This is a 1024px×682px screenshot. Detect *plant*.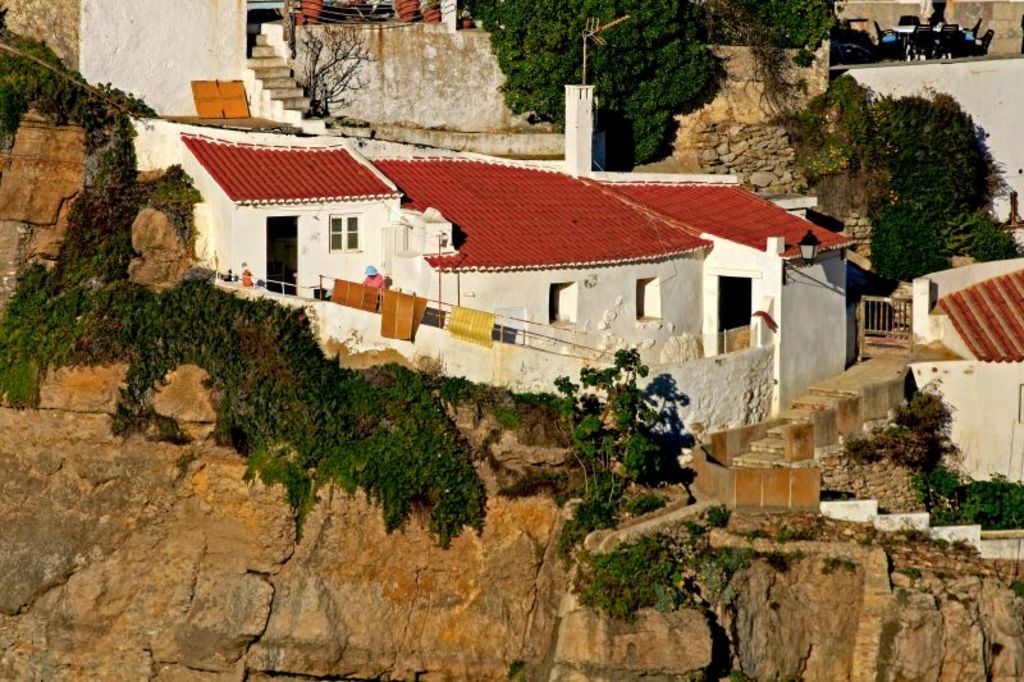
Rect(561, 502, 622, 595).
